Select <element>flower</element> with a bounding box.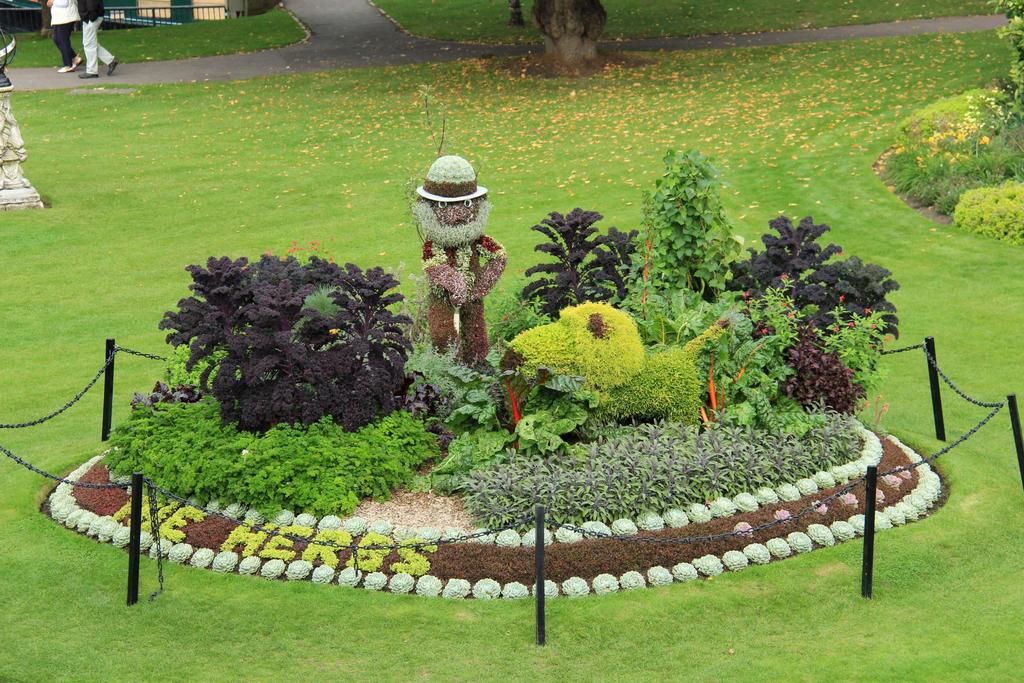
867:342:875:348.
